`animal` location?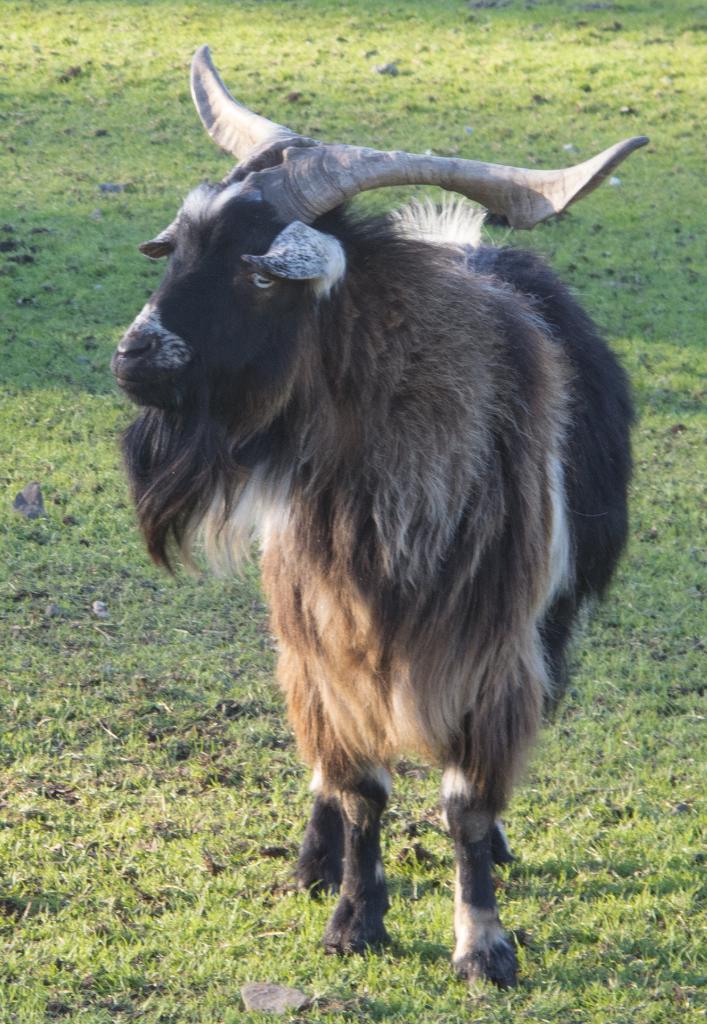
box=[121, 49, 649, 988]
